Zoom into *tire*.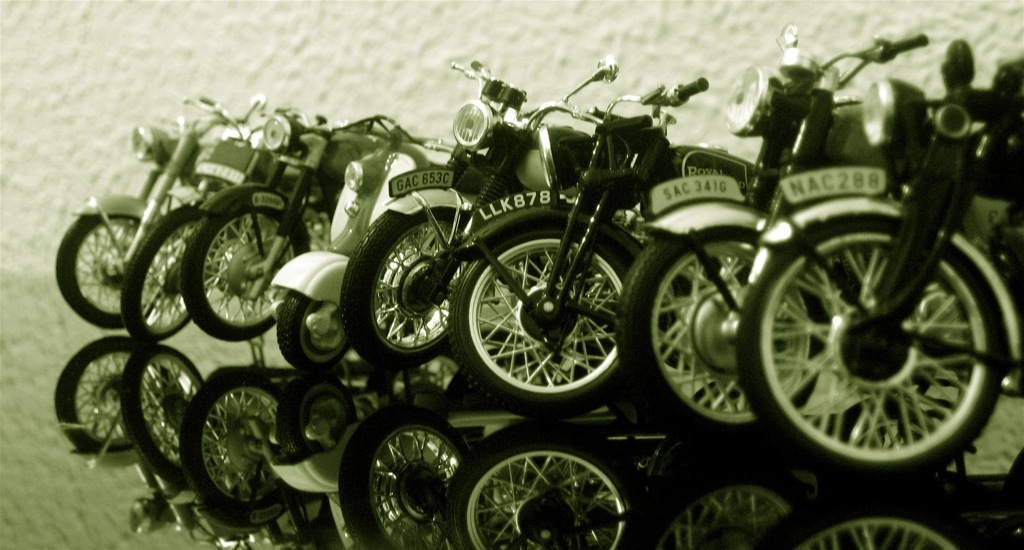
Zoom target: region(449, 203, 658, 415).
